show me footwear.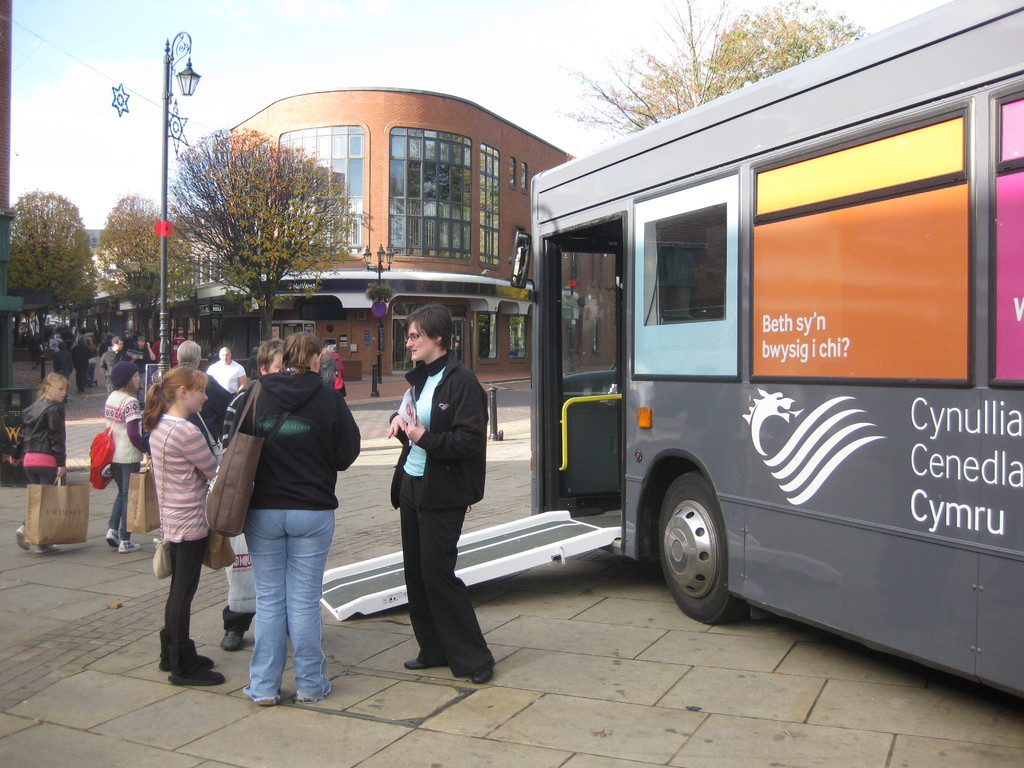
footwear is here: 298/680/328/700.
